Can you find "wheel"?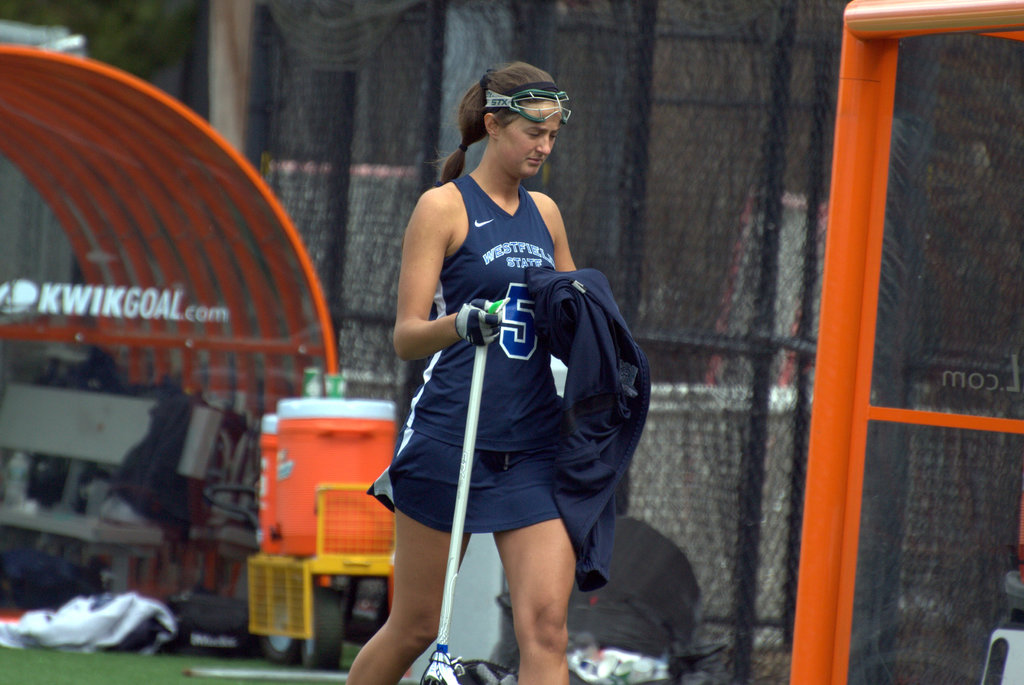
Yes, bounding box: bbox=[260, 636, 295, 666].
